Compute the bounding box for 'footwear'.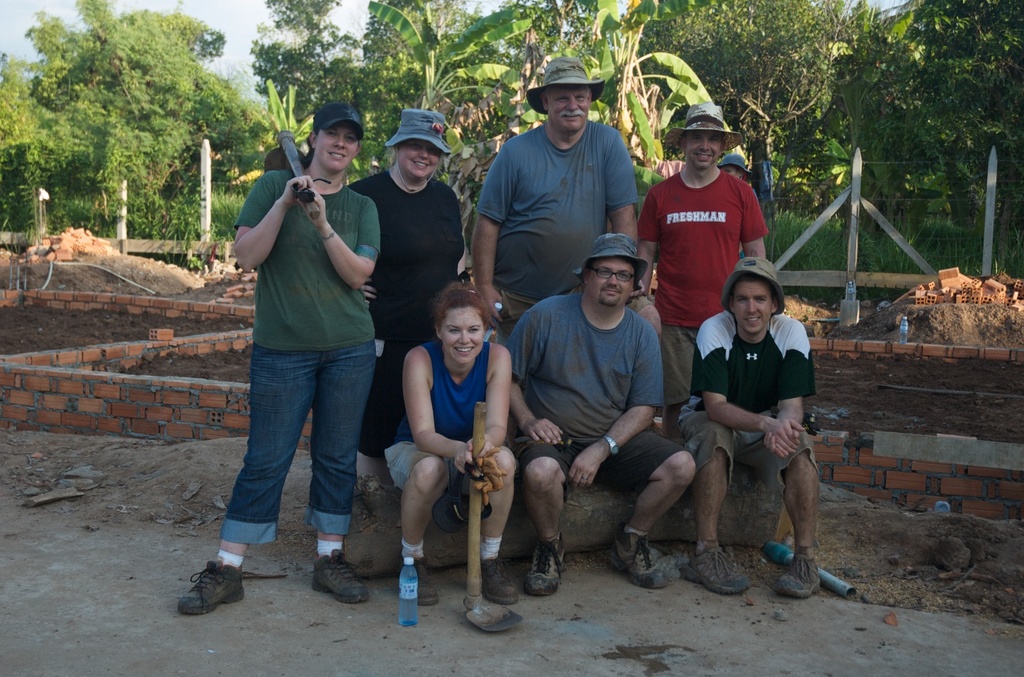
{"x1": 393, "y1": 554, "x2": 444, "y2": 610}.
